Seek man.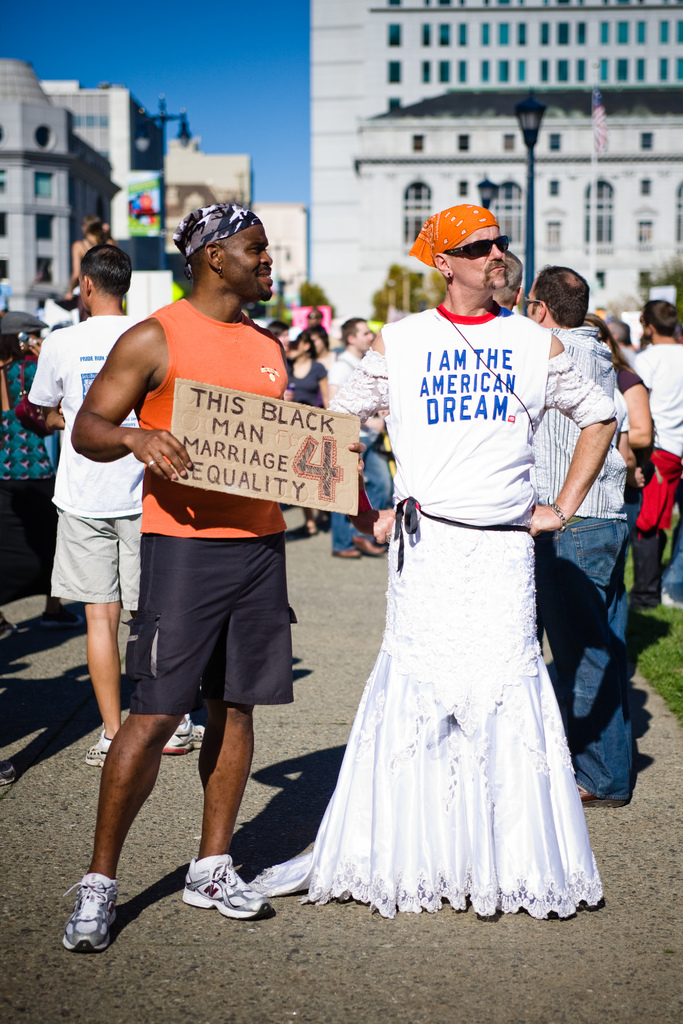
bbox(632, 296, 682, 609).
